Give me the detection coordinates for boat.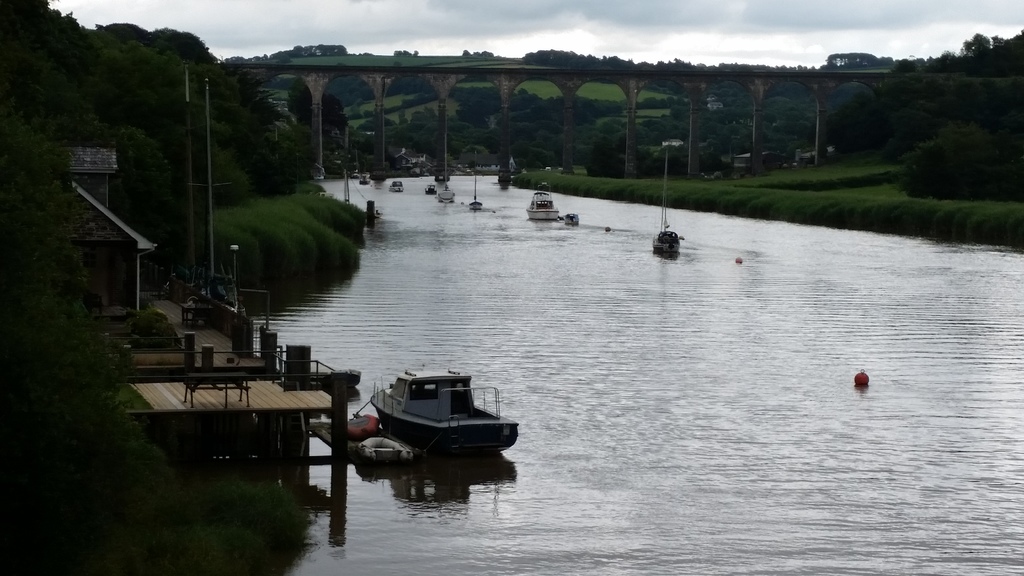
<box>471,151,479,210</box>.
